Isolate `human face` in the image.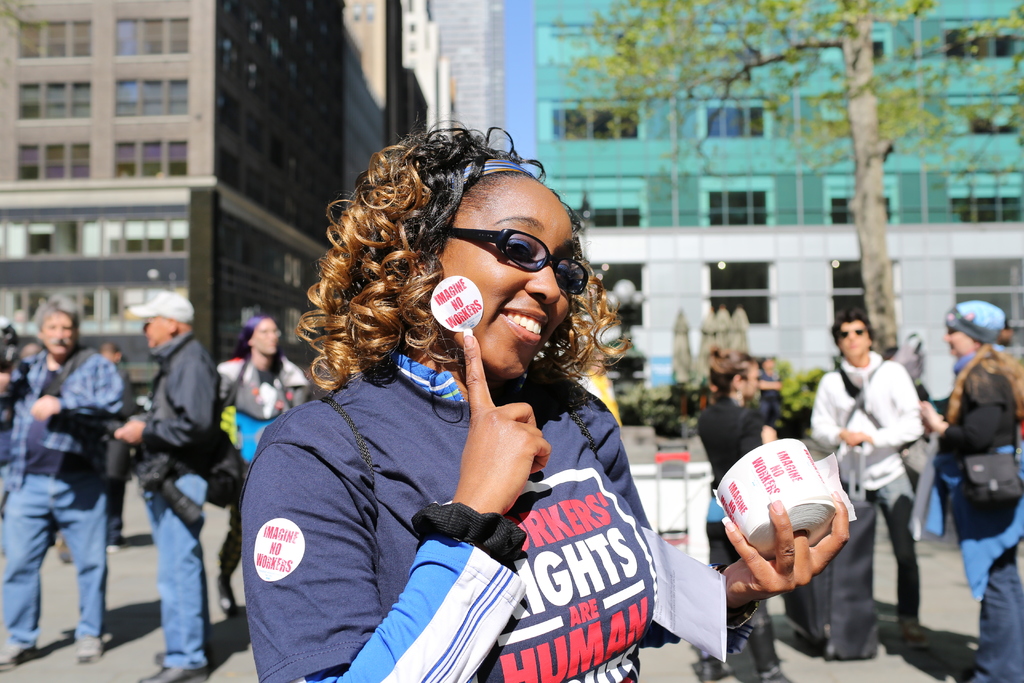
Isolated region: [440, 183, 589, 383].
